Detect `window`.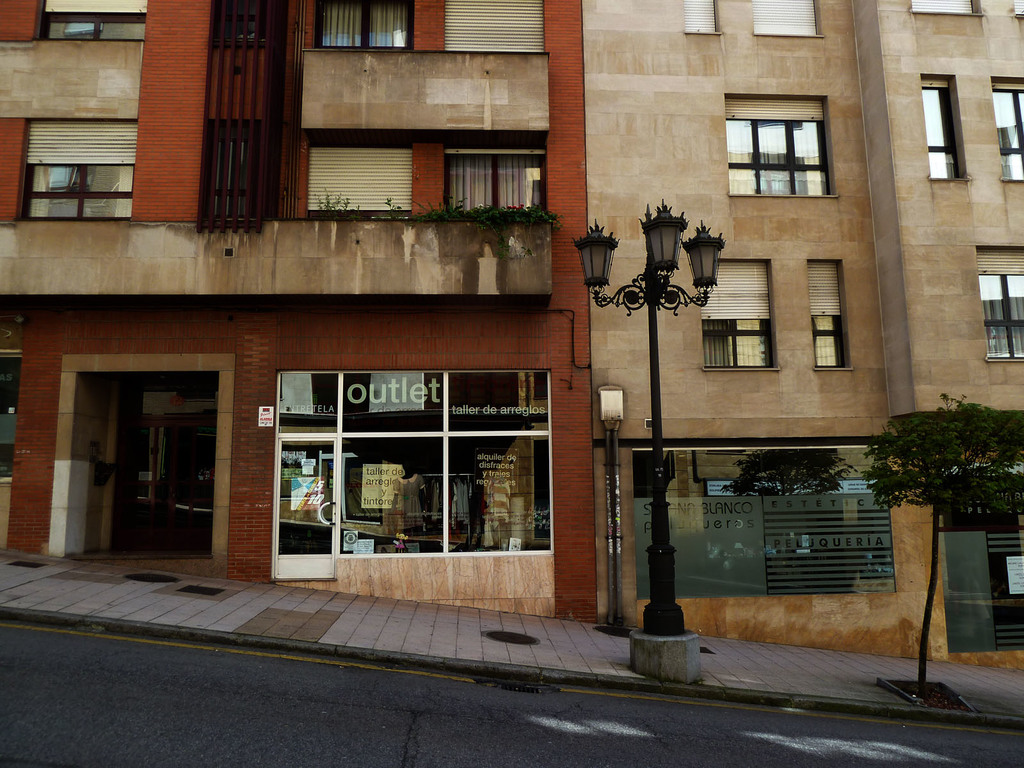
Detected at {"x1": 995, "y1": 81, "x2": 1023, "y2": 183}.
